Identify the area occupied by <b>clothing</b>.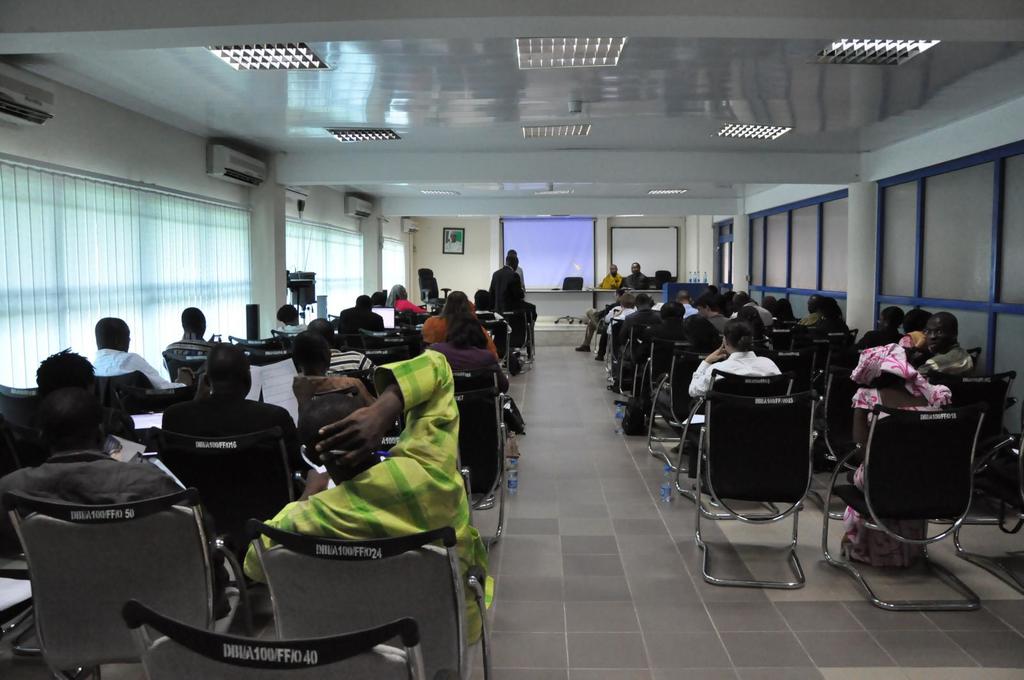
Area: x1=390, y1=294, x2=422, y2=308.
